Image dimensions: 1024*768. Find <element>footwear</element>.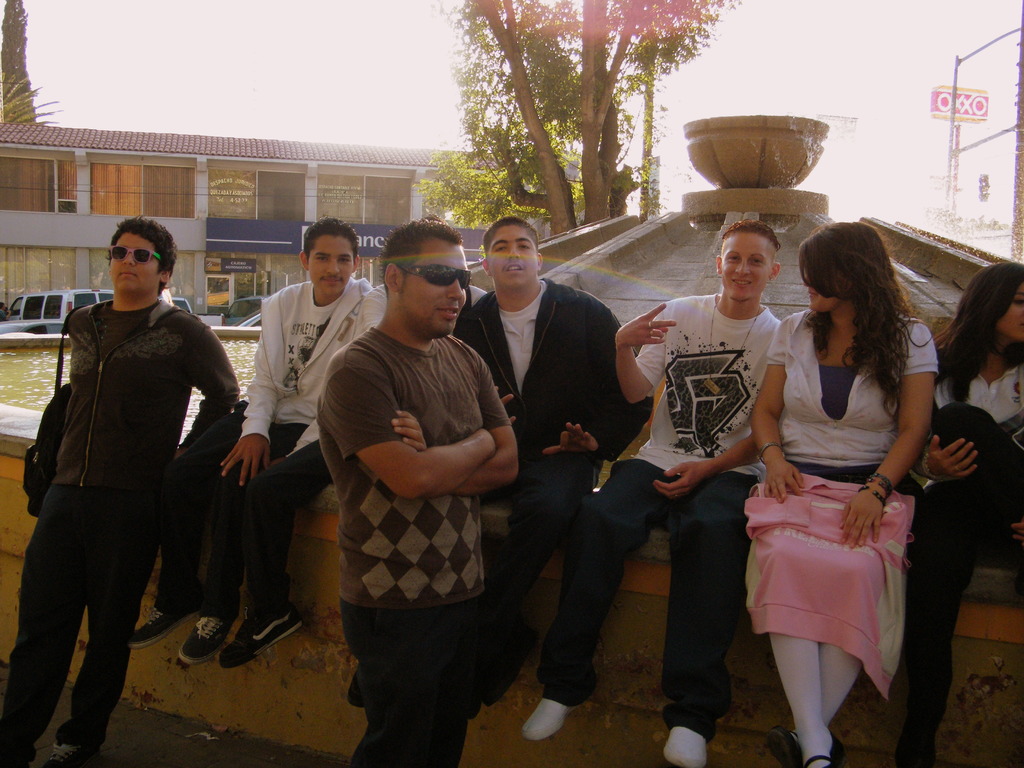
128:590:204:644.
